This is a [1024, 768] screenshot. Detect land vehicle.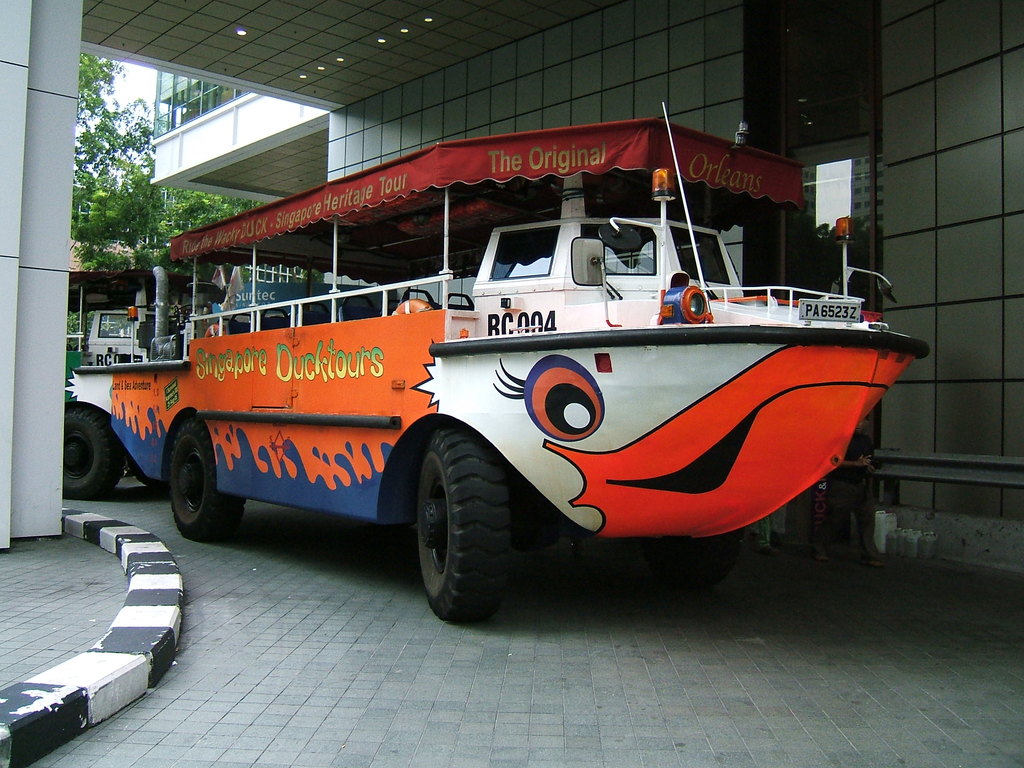
60,271,212,504.
